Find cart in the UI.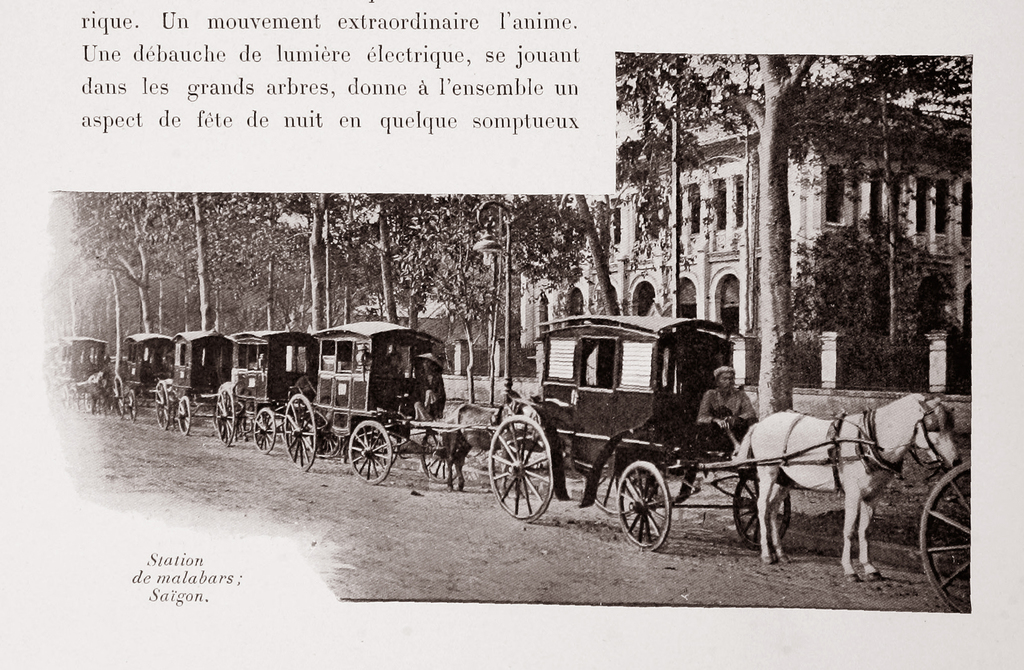
UI element at 47 334 111 412.
